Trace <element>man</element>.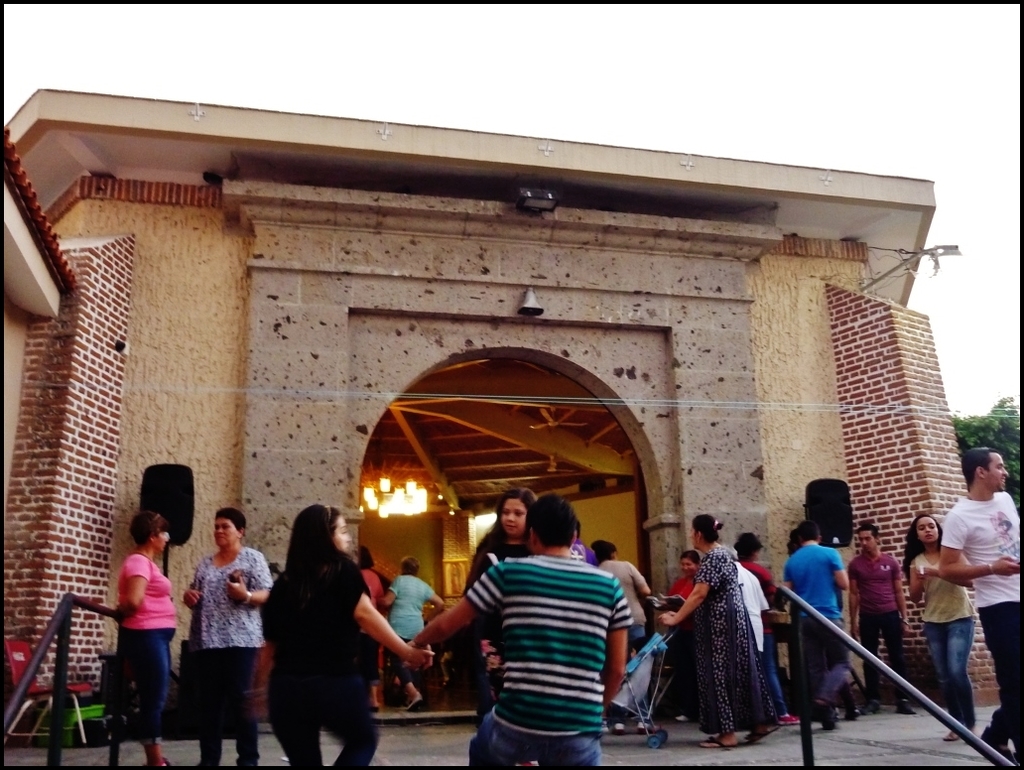
Traced to {"left": 846, "top": 525, "right": 910, "bottom": 718}.
